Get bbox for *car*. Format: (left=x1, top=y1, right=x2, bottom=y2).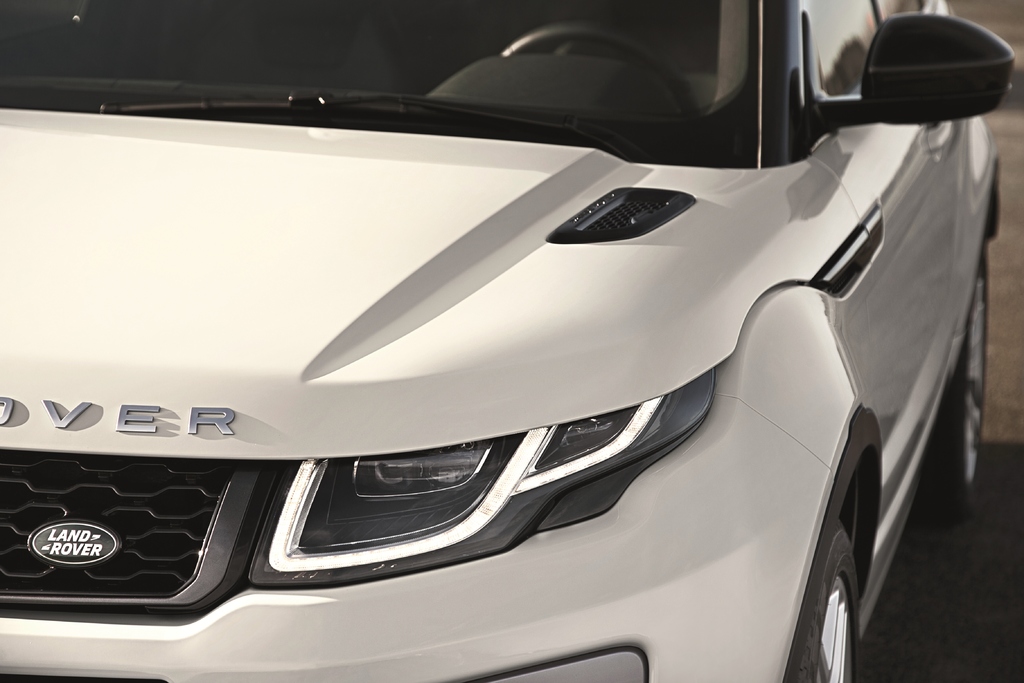
(left=28, top=4, right=988, bottom=668).
